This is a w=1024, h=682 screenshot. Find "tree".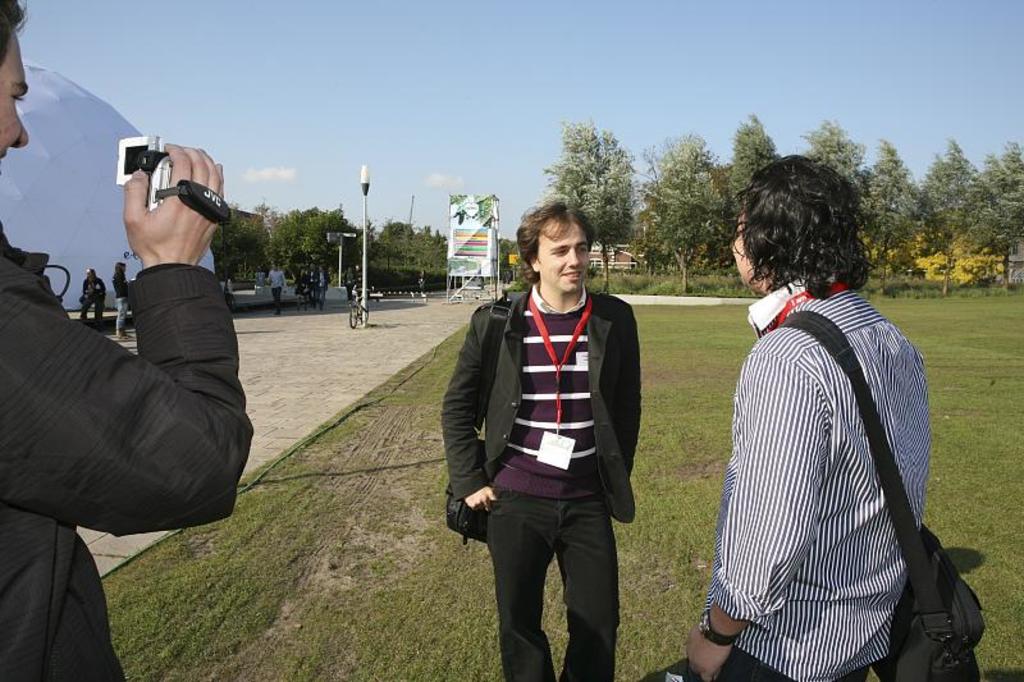
Bounding box: Rect(637, 124, 726, 305).
